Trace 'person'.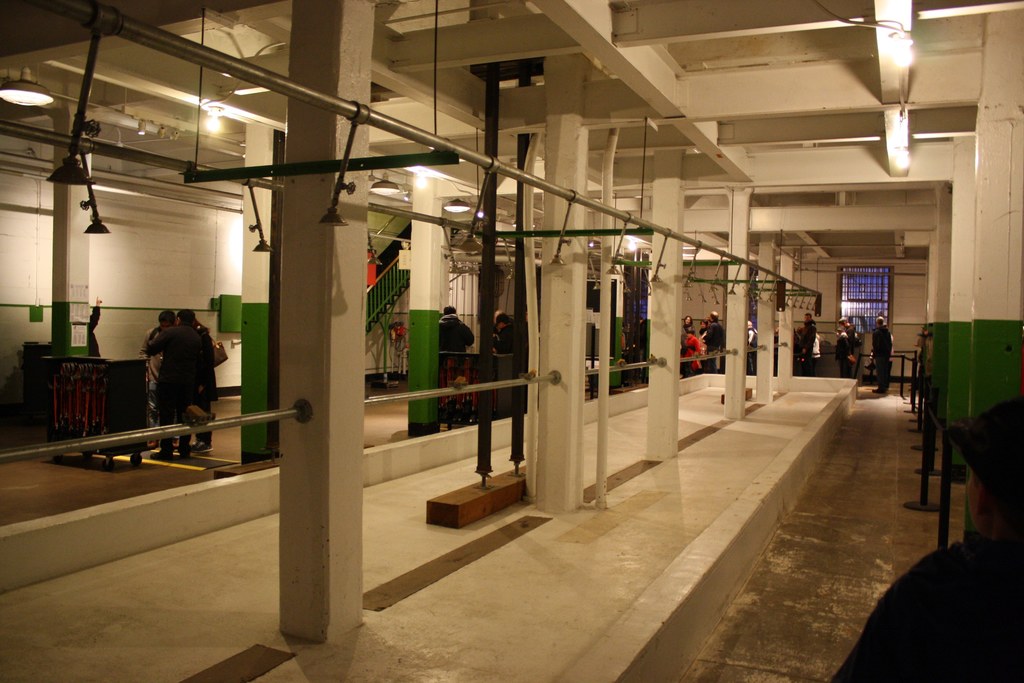
Traced to 833/322/856/375.
